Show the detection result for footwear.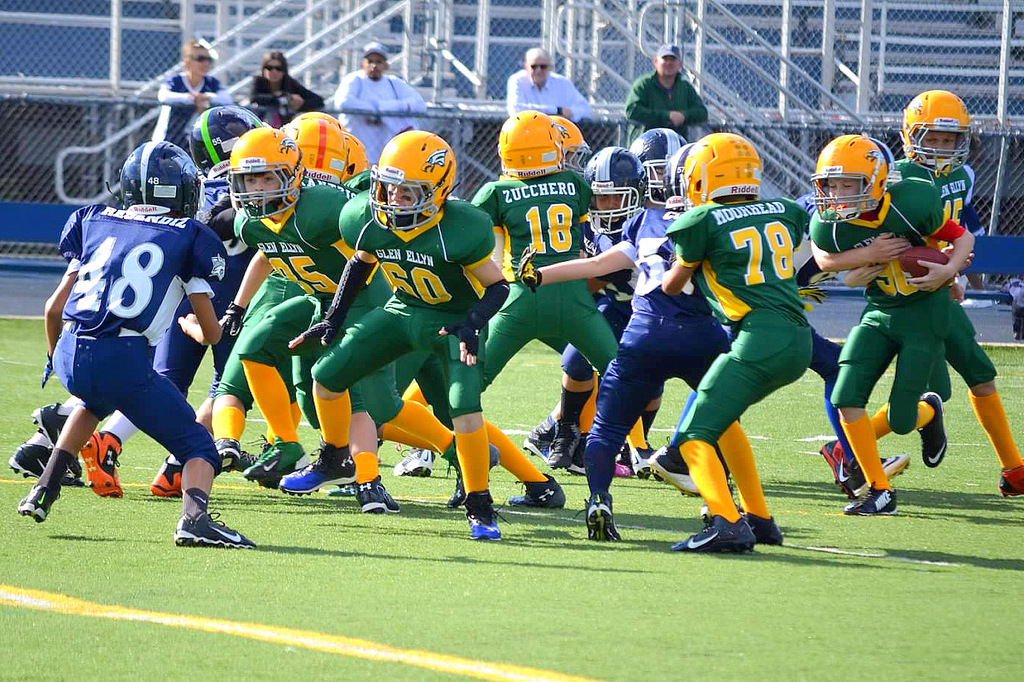
(654, 466, 708, 500).
